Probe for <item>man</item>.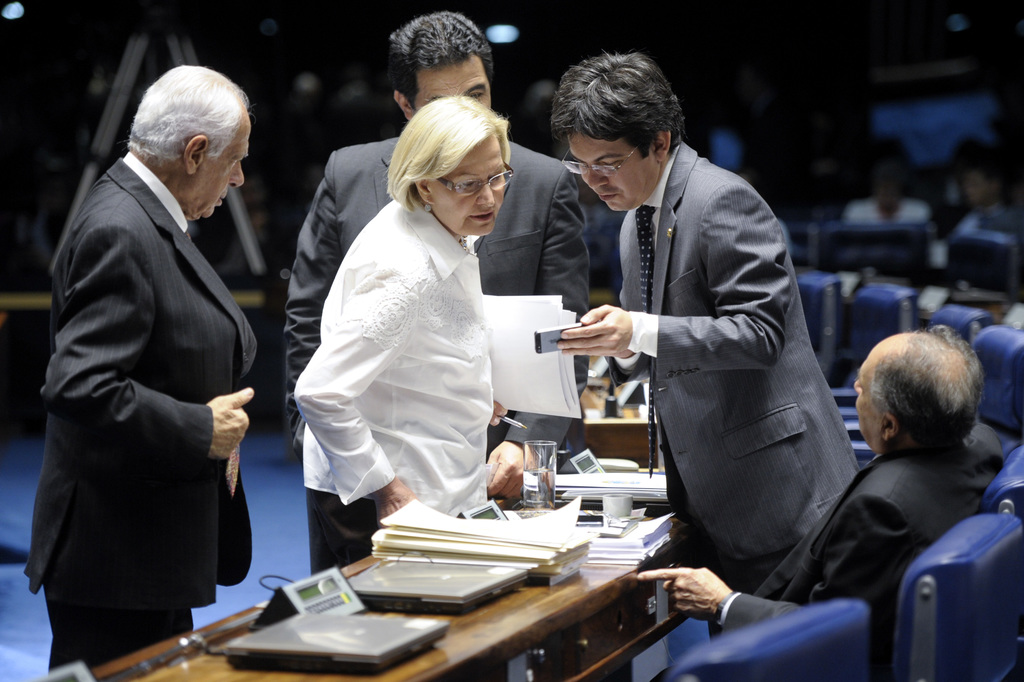
Probe result: box=[268, 6, 599, 578].
